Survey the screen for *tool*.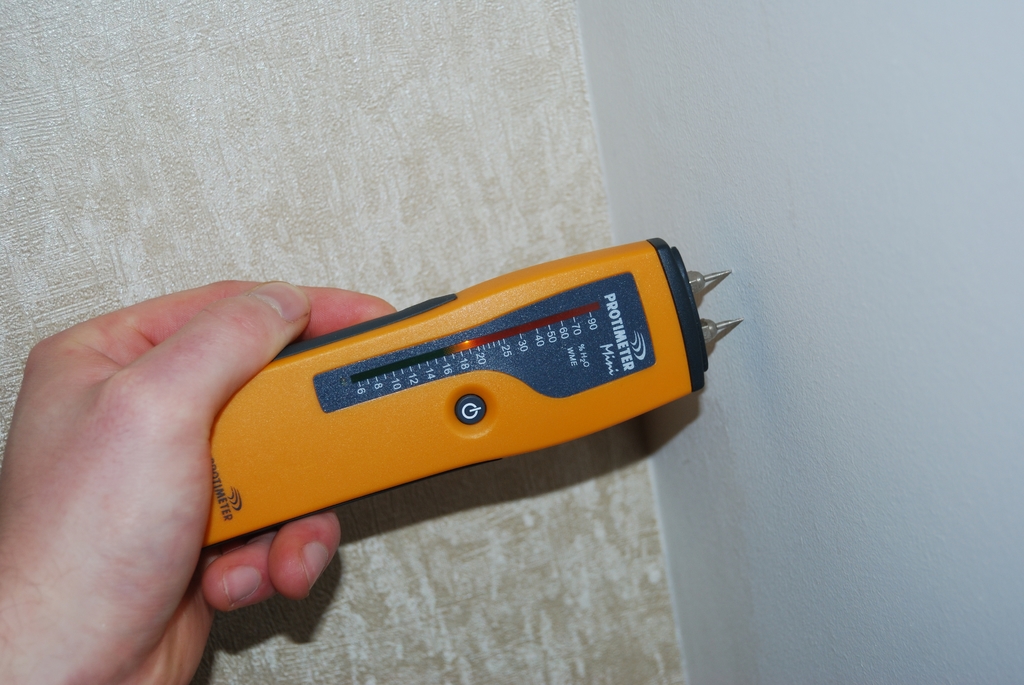
Survey found: <bbox>194, 240, 749, 563</bbox>.
